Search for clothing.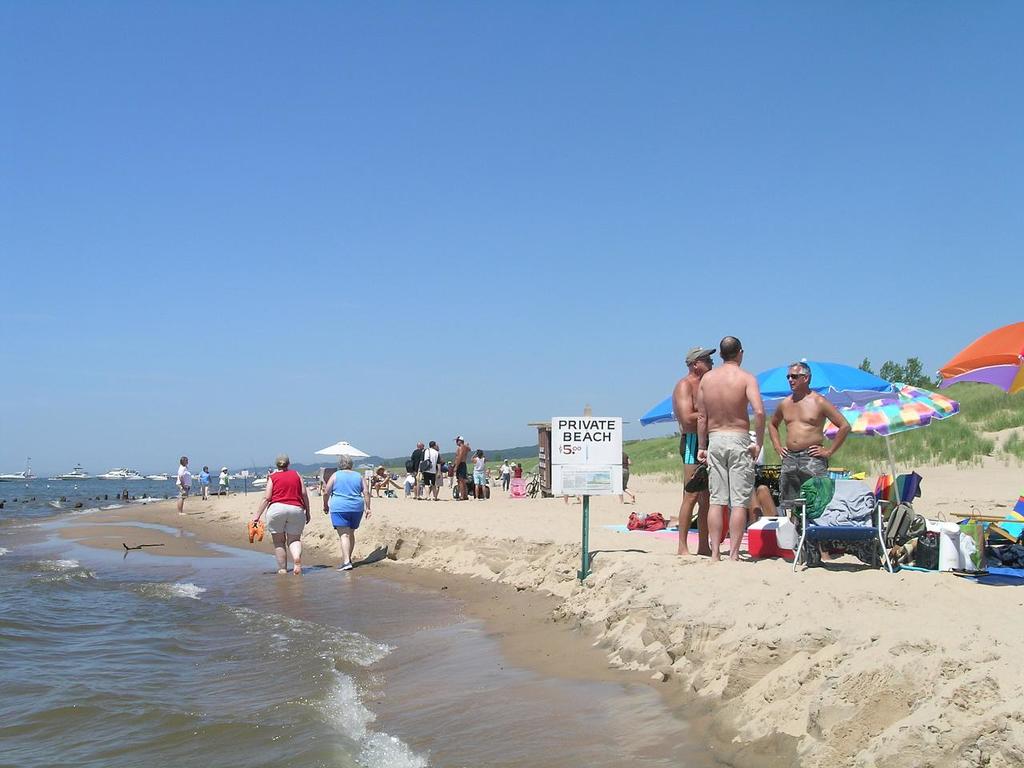
Found at select_region(413, 446, 424, 480).
